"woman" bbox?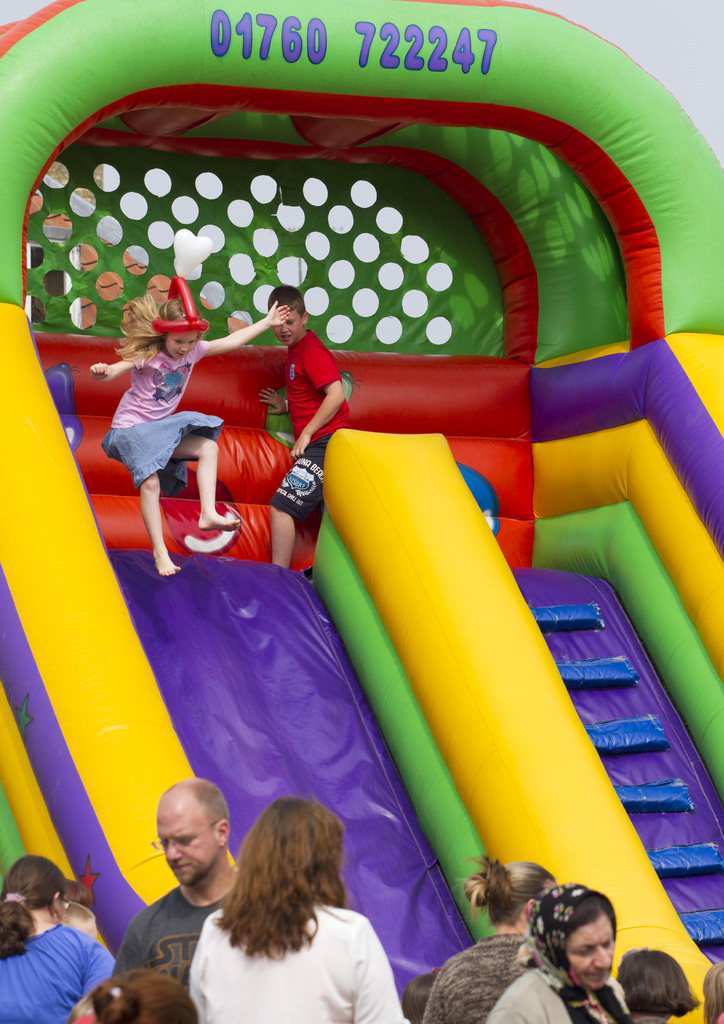
select_region(413, 858, 567, 1023)
